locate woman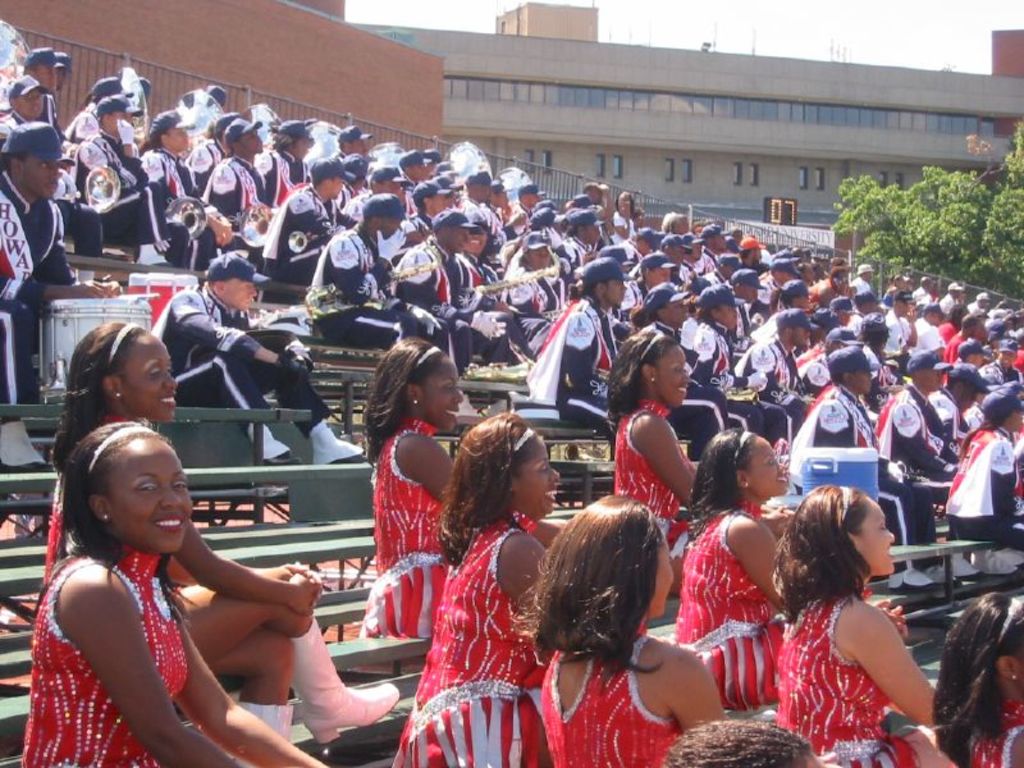
box=[515, 492, 739, 767]
